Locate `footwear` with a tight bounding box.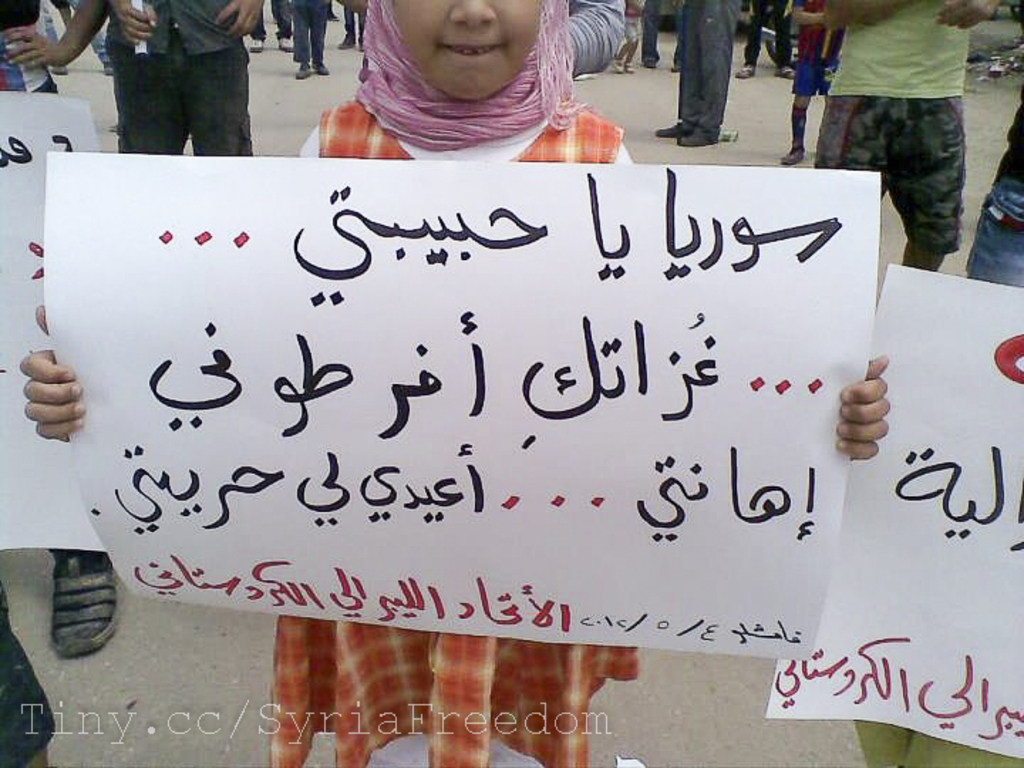
x1=276 y1=34 x2=296 y2=50.
